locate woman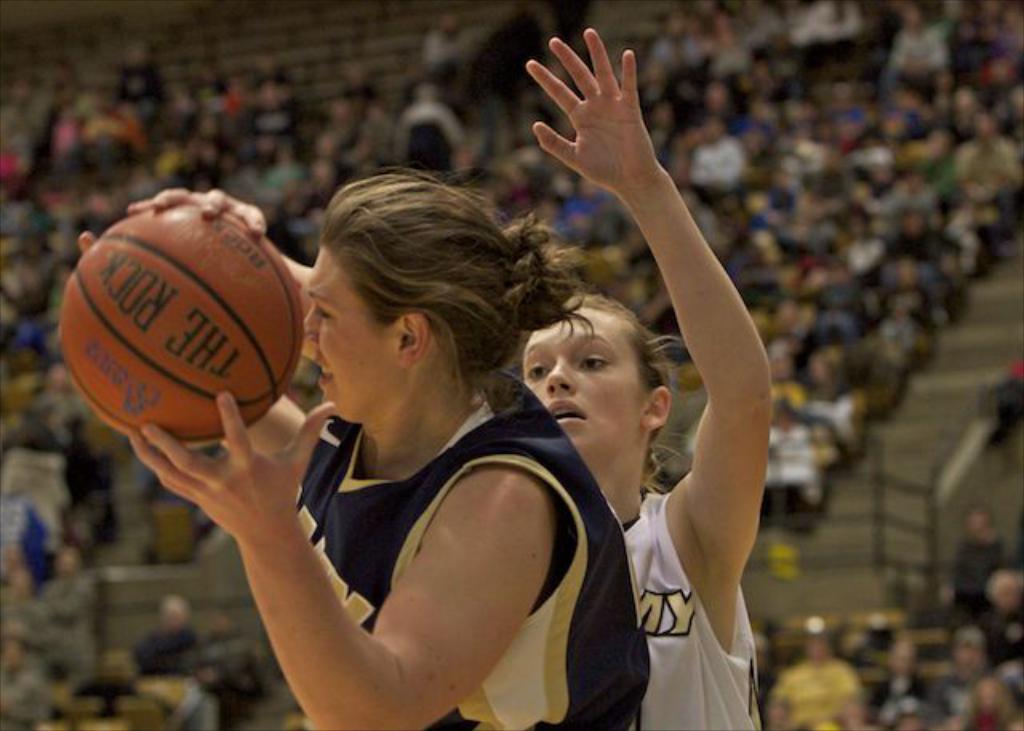
l=189, t=134, r=688, b=728
